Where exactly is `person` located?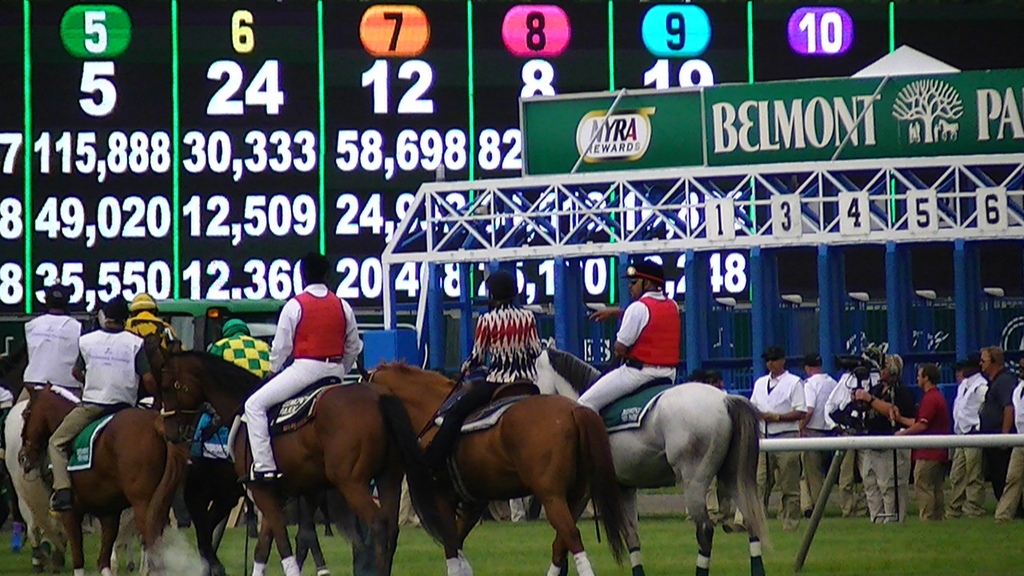
Its bounding box is <bbox>212, 313, 272, 384</bbox>.
